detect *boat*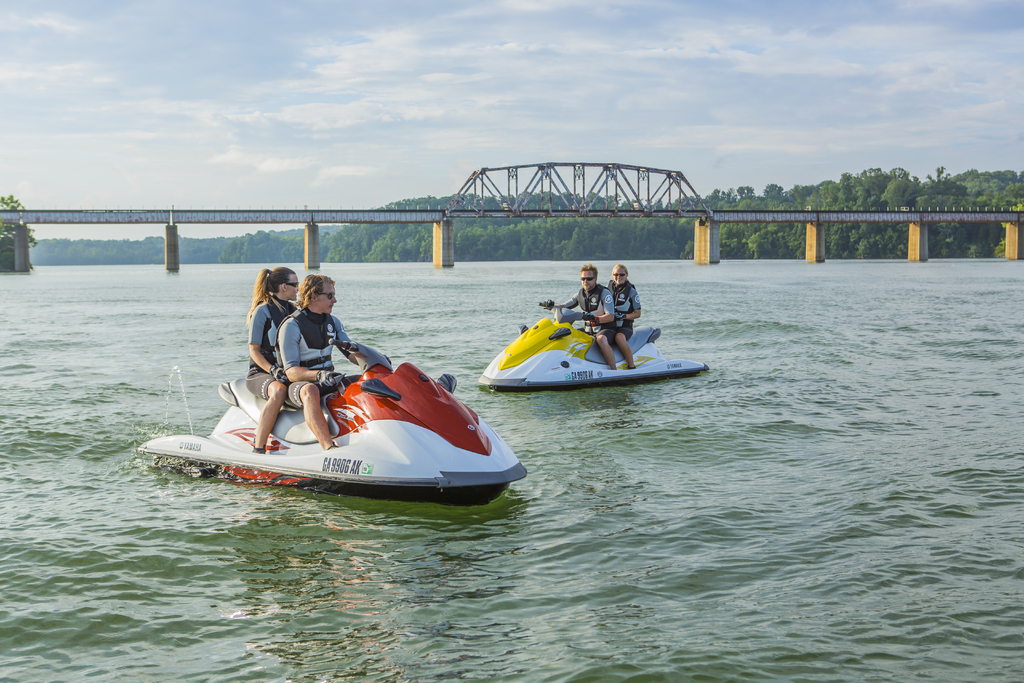
<bbox>122, 320, 548, 520</bbox>
